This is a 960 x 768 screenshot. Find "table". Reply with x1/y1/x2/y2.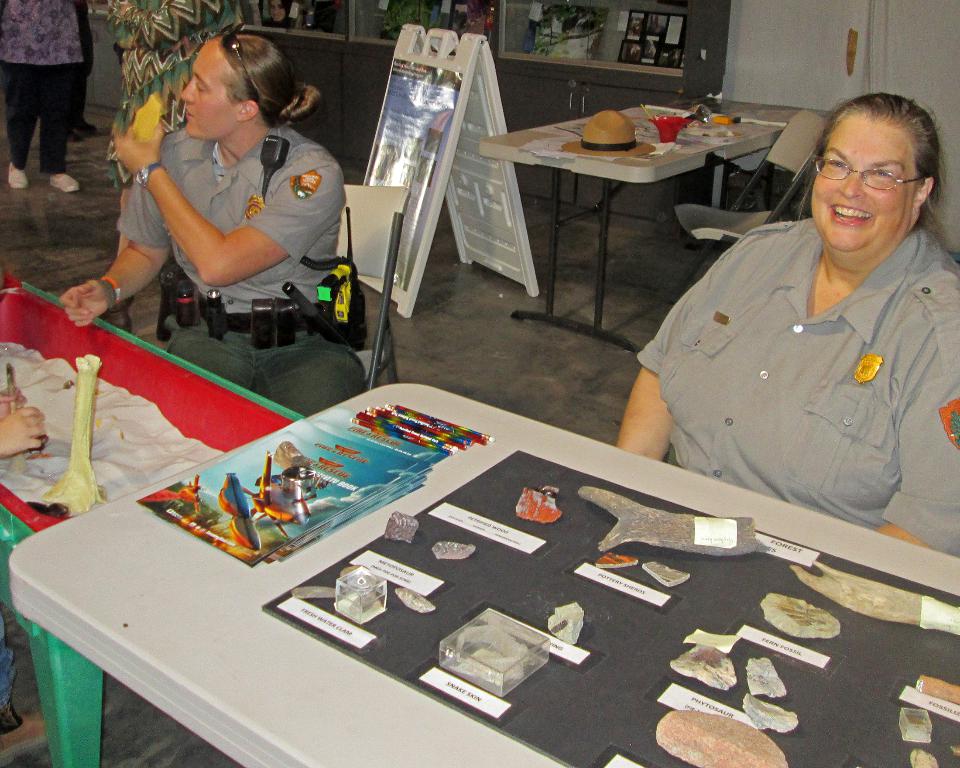
10/380/959/767.
